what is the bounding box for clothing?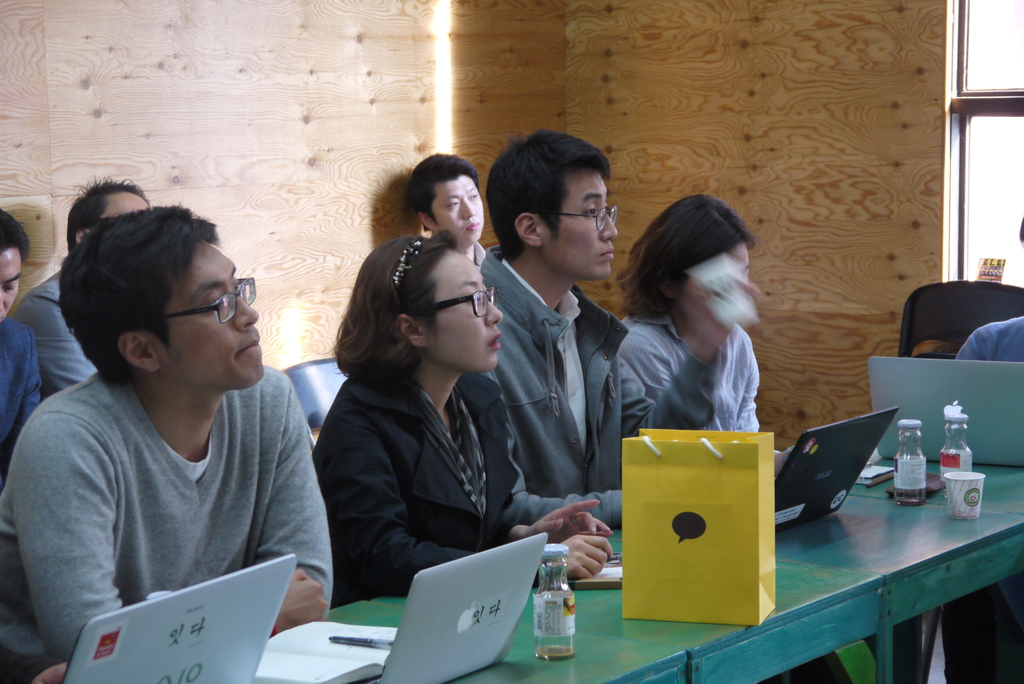
481 256 623 536.
